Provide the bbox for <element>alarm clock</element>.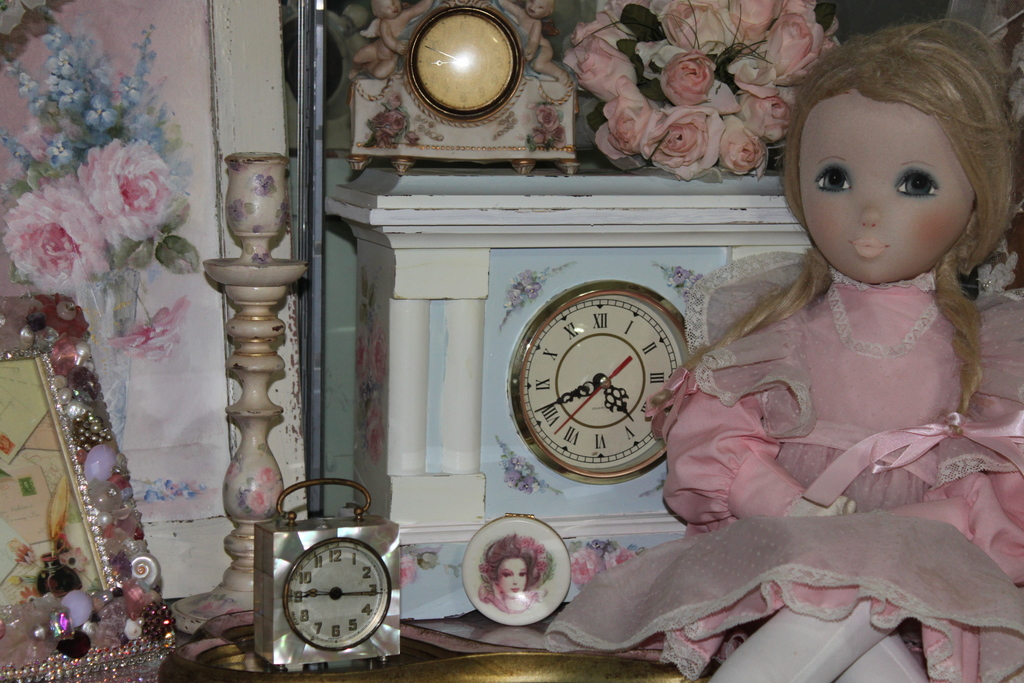
[252,473,403,678].
